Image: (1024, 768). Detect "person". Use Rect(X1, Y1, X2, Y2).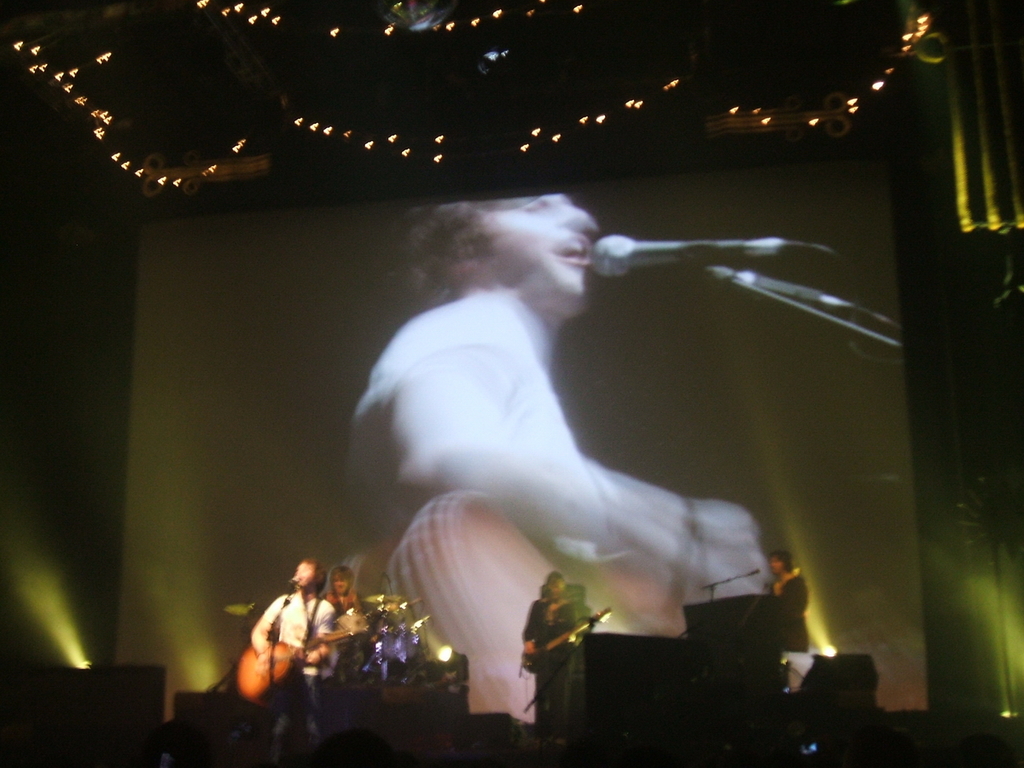
Rect(248, 551, 335, 765).
